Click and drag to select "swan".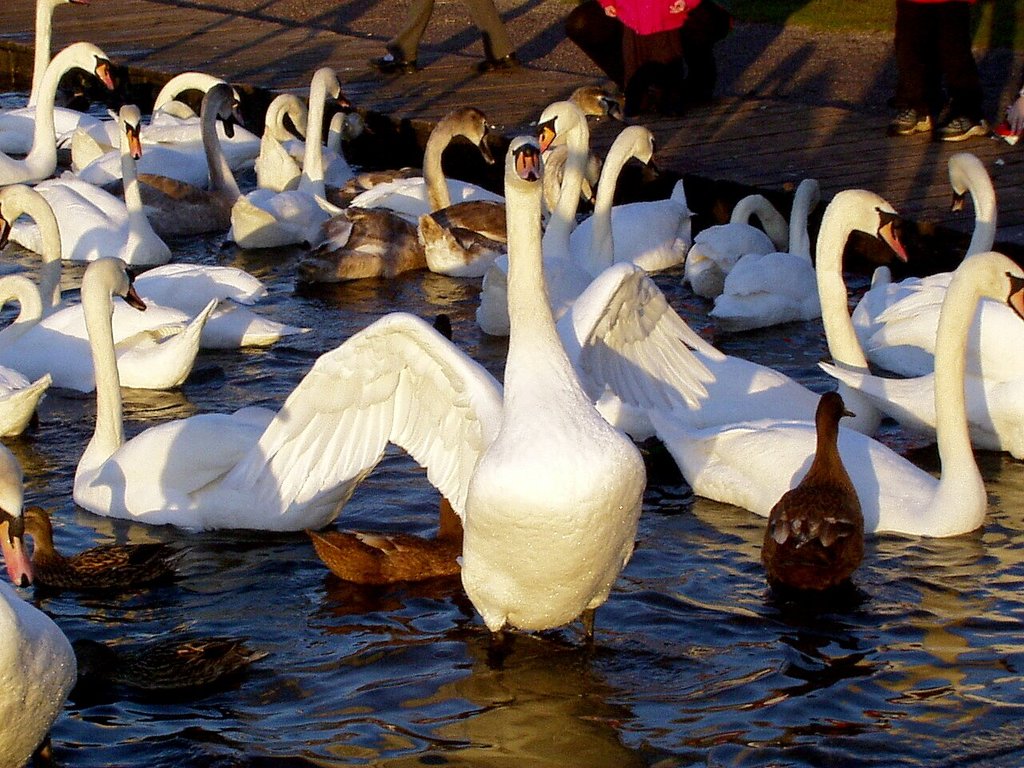
Selection: (left=0, top=0, right=110, bottom=148).
